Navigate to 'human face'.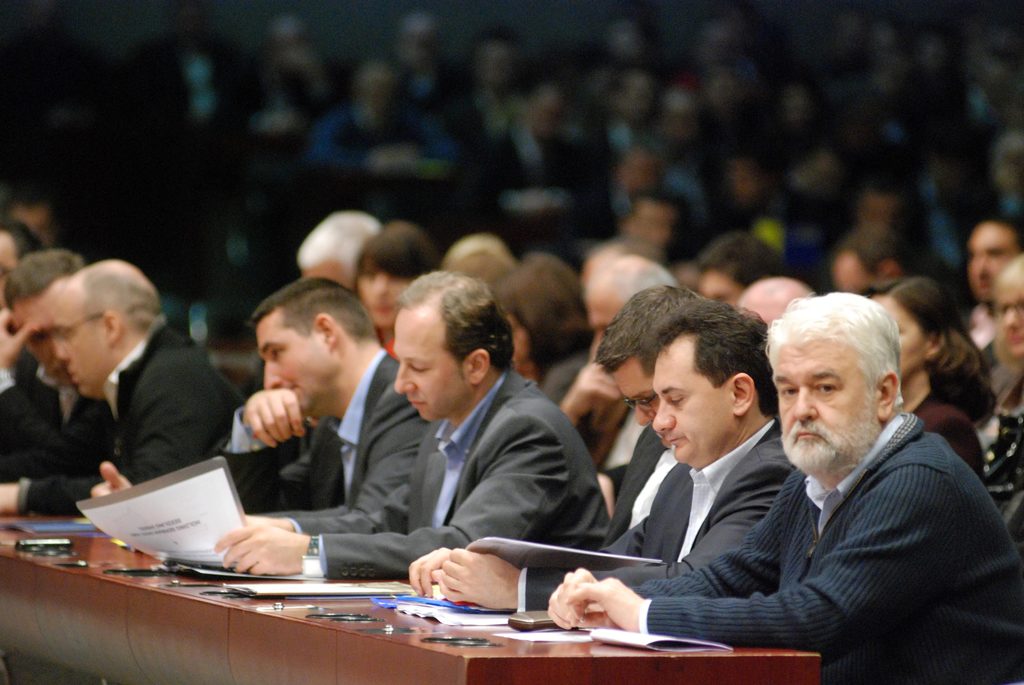
Navigation target: box(772, 342, 874, 470).
